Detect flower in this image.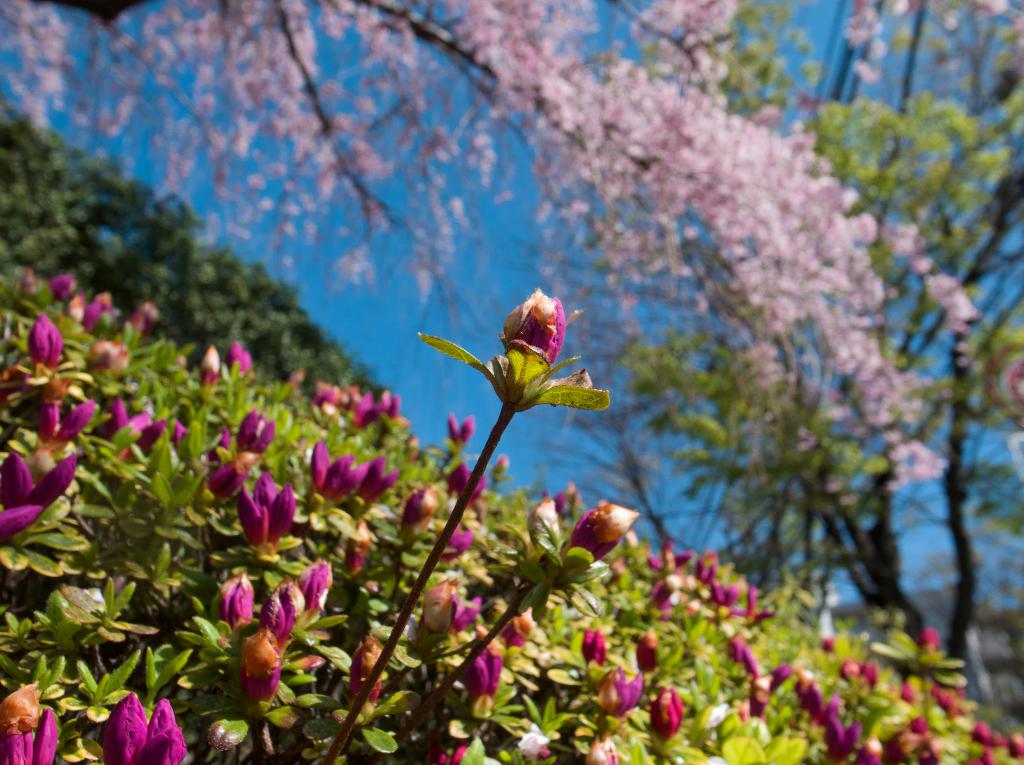
Detection: box(404, 577, 456, 659).
